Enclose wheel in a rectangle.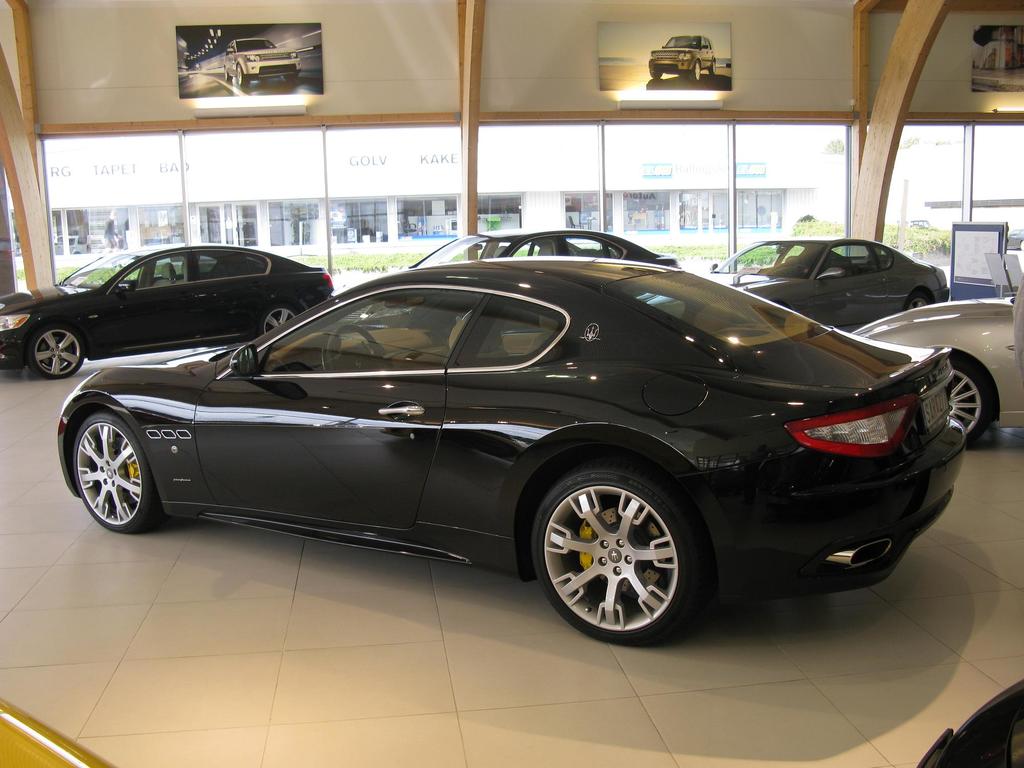
[x1=693, y1=61, x2=701, y2=80].
